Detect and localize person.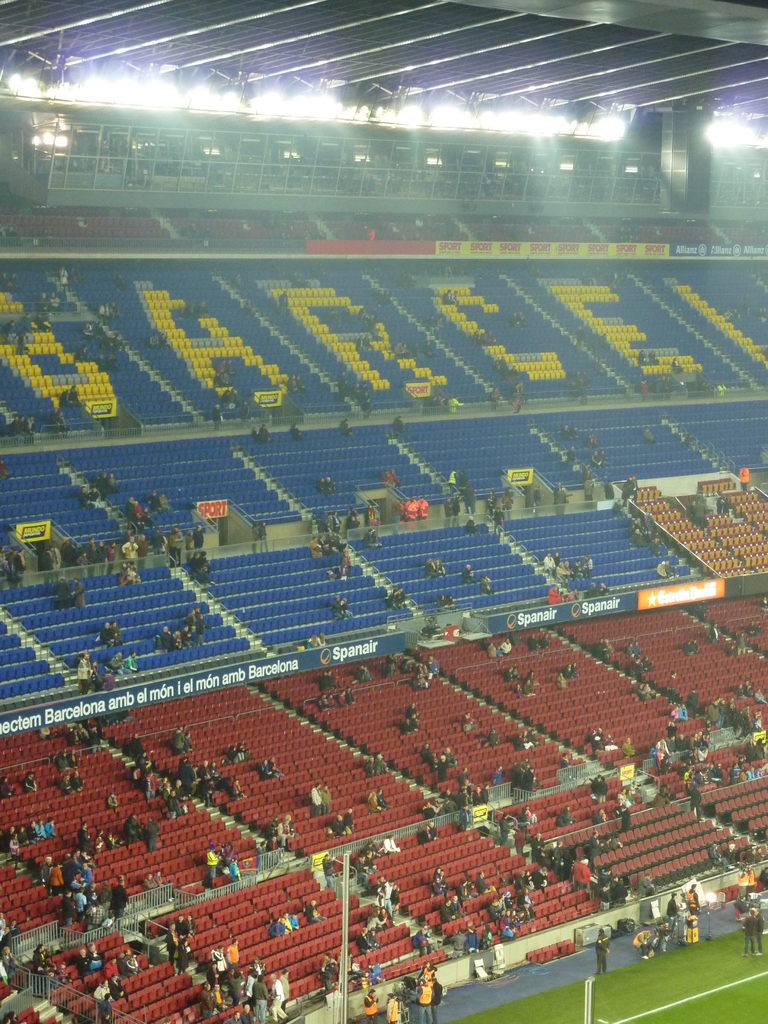
Localized at box(687, 781, 702, 815).
